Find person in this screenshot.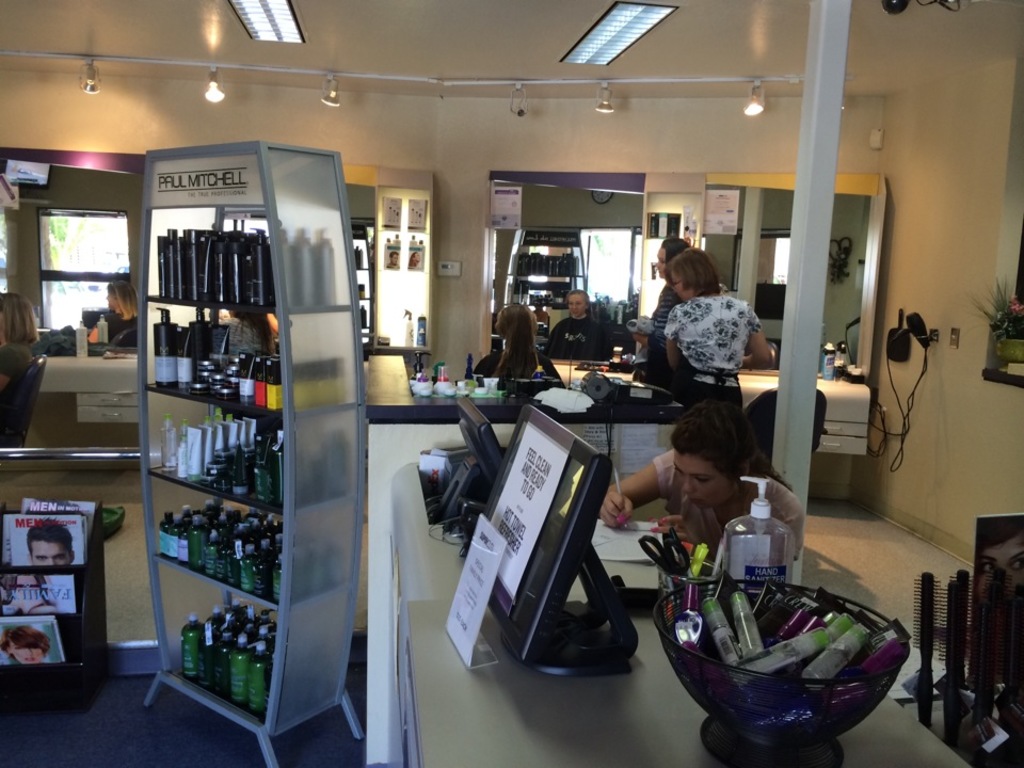
The bounding box for person is (x1=596, y1=419, x2=795, y2=576).
